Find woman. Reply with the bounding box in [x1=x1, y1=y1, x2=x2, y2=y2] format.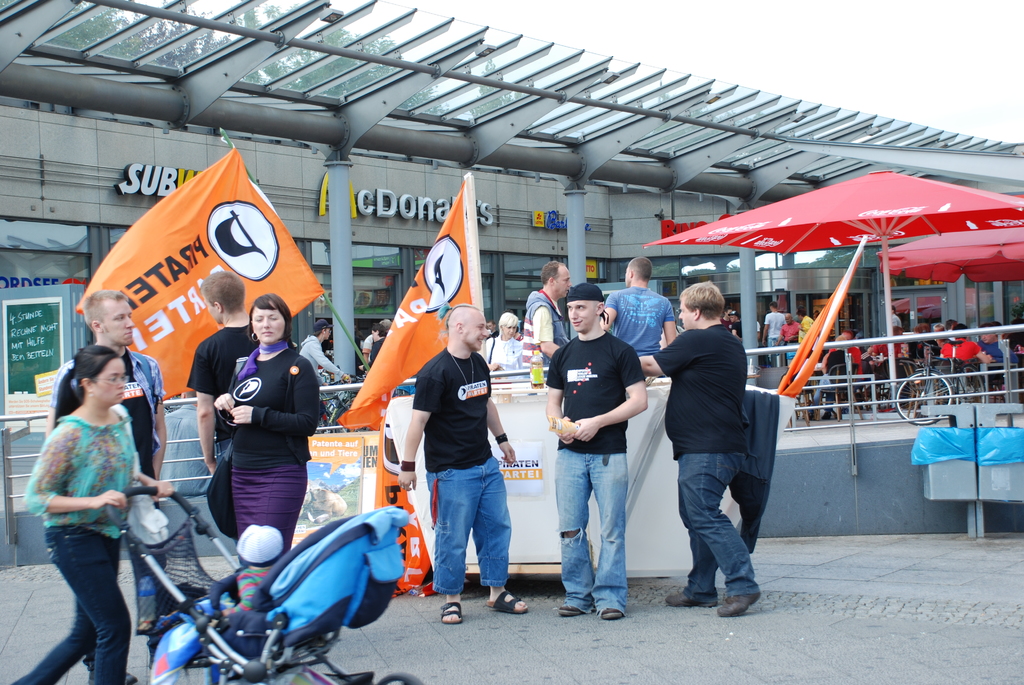
[x1=215, y1=294, x2=325, y2=582].
